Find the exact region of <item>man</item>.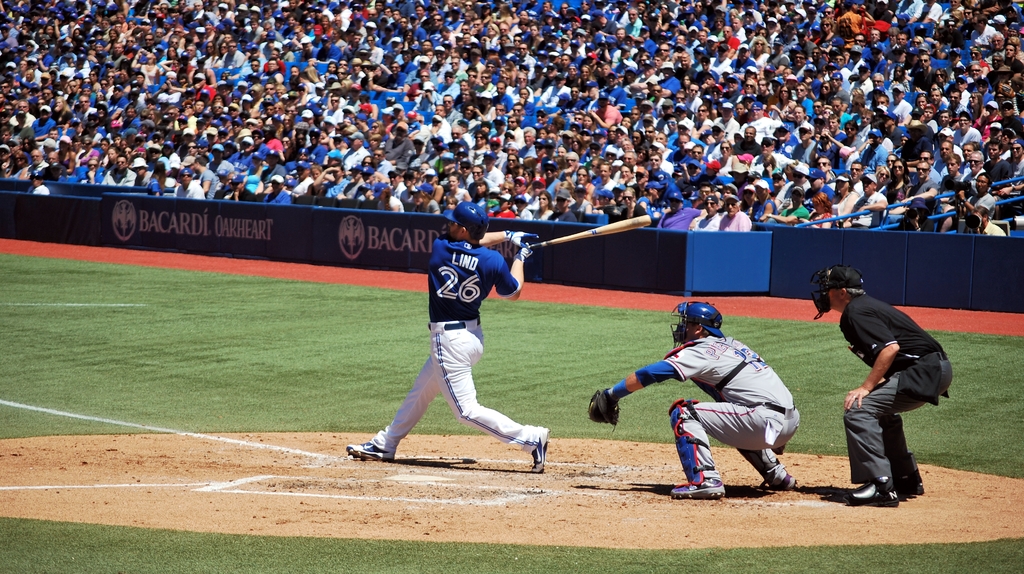
Exact region: [left=684, top=82, right=705, bottom=113].
